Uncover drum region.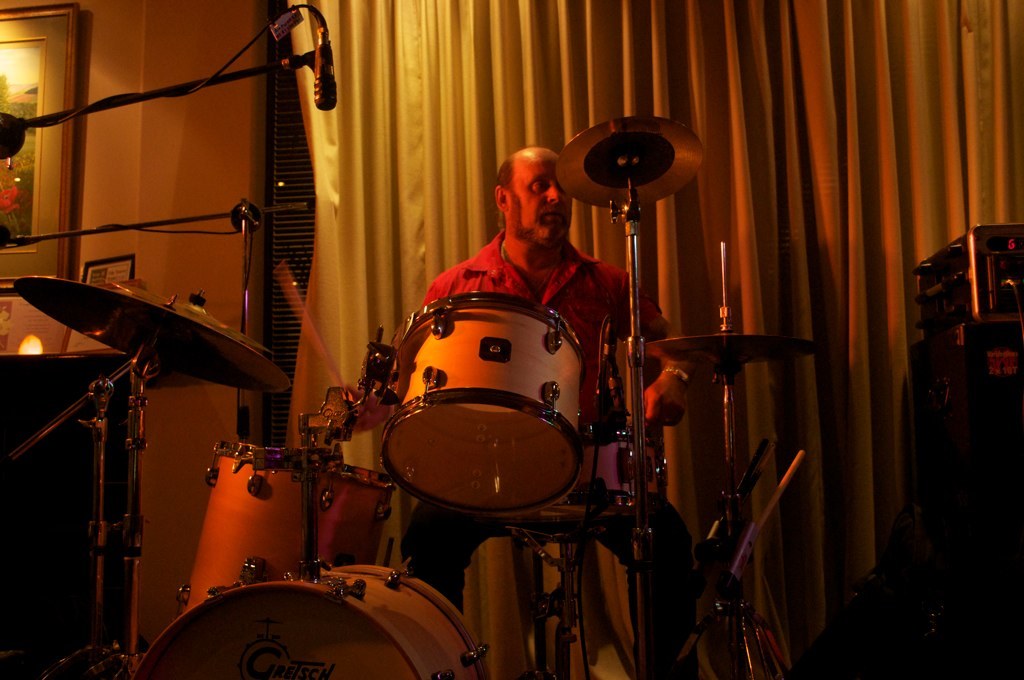
Uncovered: l=116, t=559, r=490, b=679.
